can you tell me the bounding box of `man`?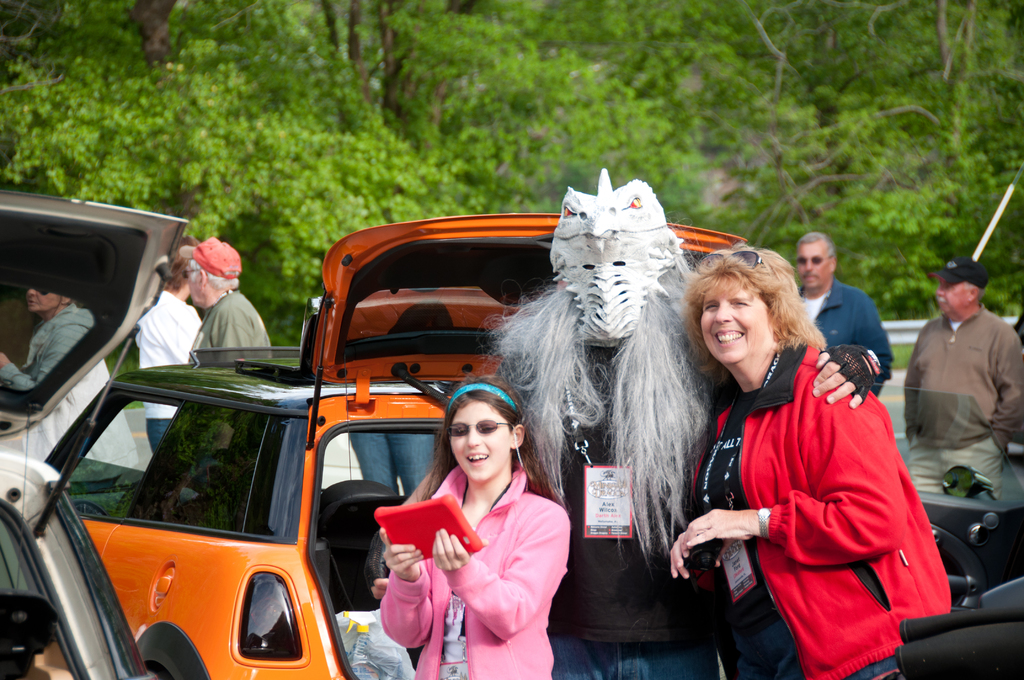
pyautogui.locateOnScreen(921, 261, 1017, 509).
